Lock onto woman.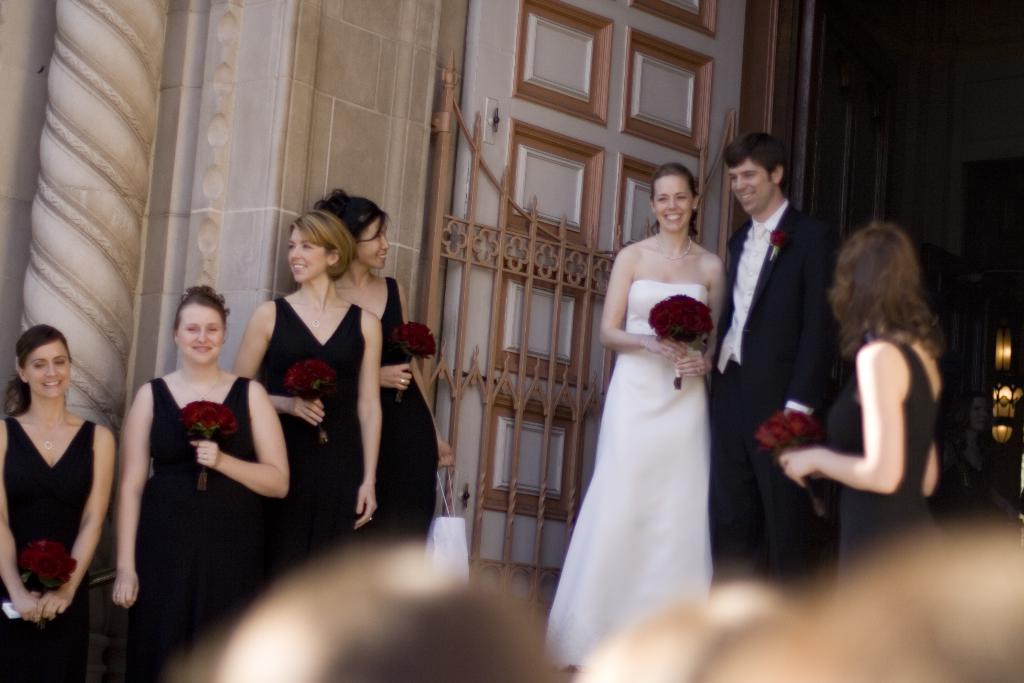
Locked: (left=310, top=189, right=453, bottom=545).
